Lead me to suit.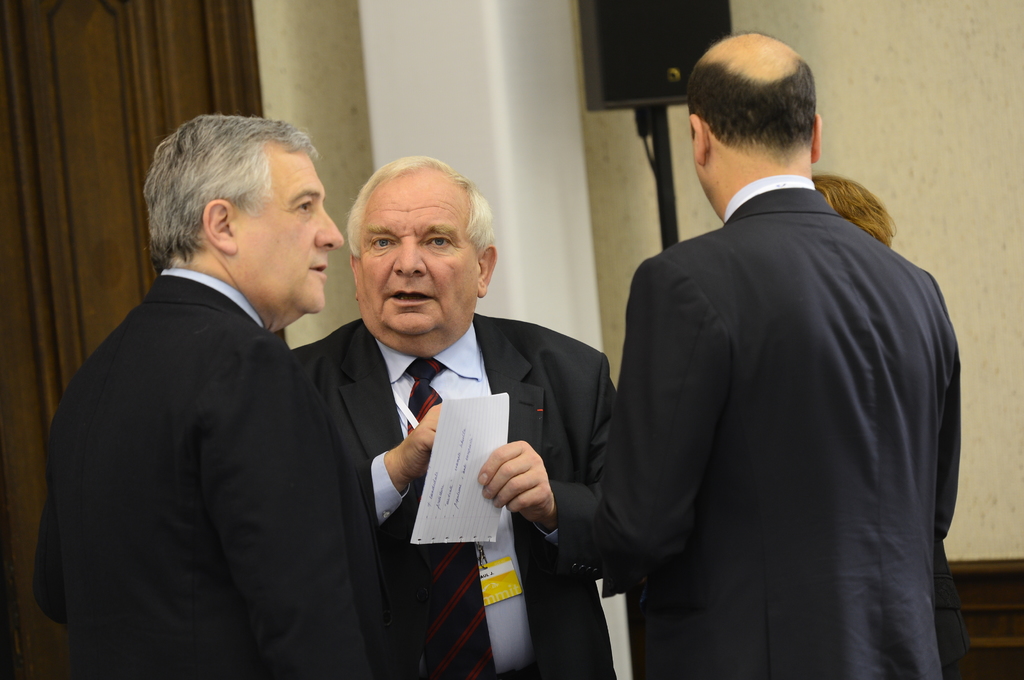
Lead to region(599, 70, 964, 671).
